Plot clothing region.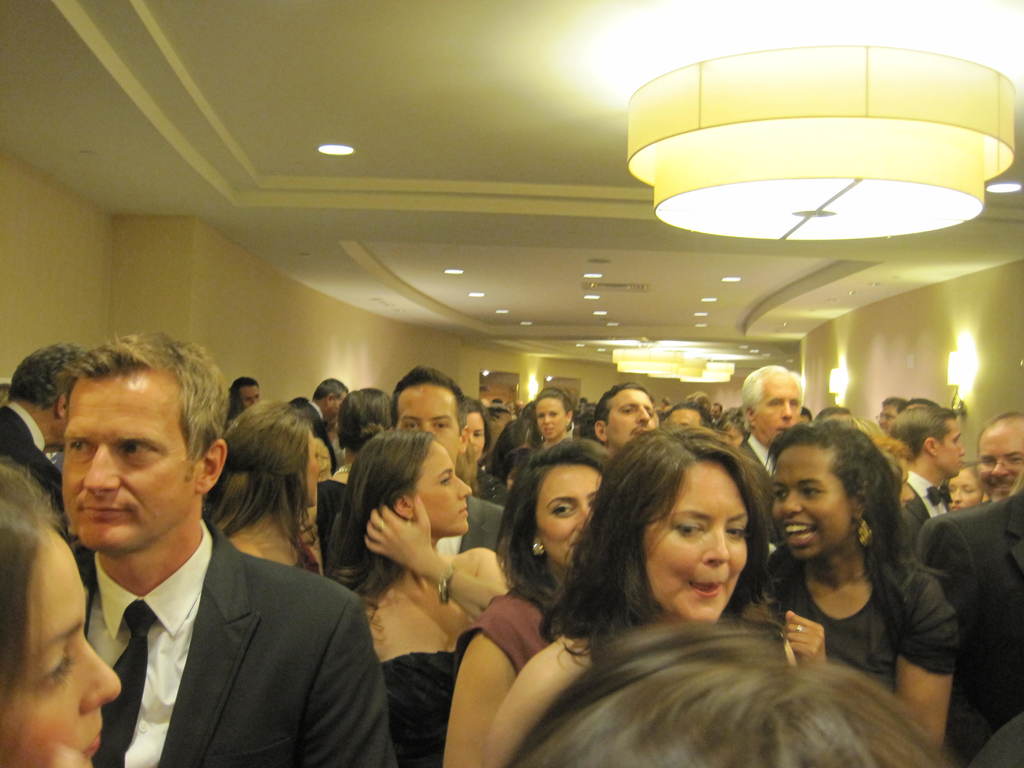
Plotted at BBox(750, 556, 954, 701).
